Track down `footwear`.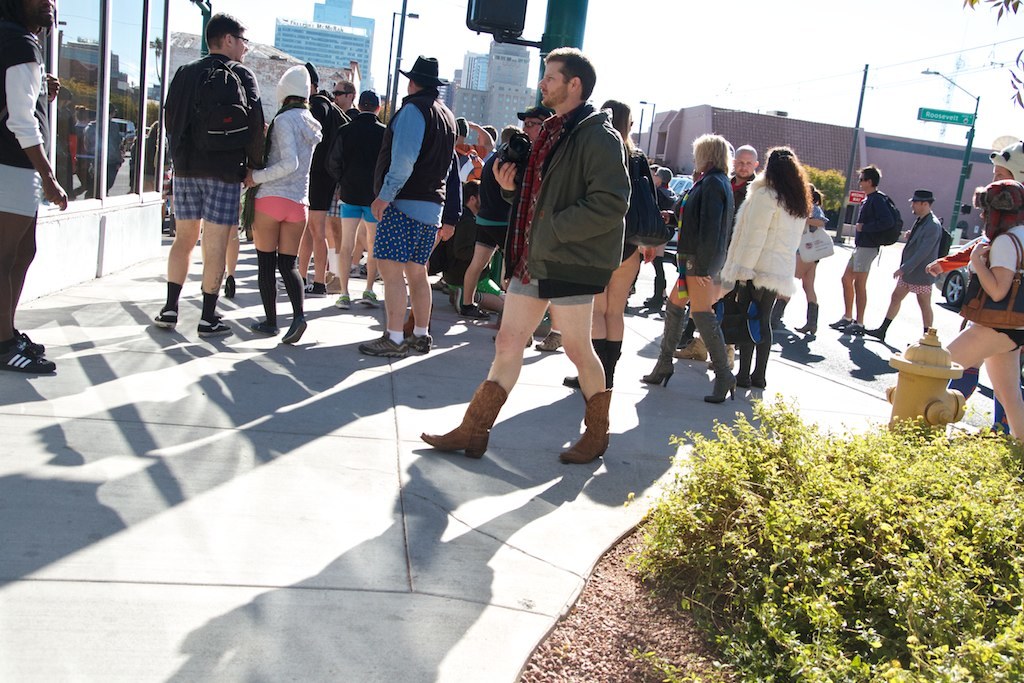
Tracked to BBox(842, 319, 859, 331).
